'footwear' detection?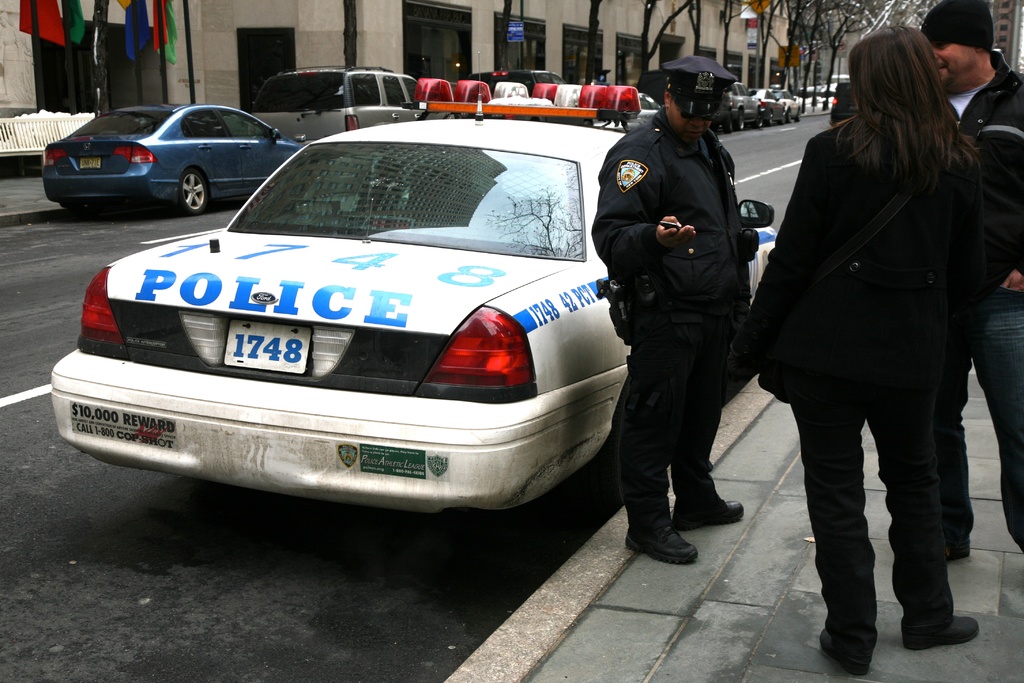
box(624, 518, 695, 567)
